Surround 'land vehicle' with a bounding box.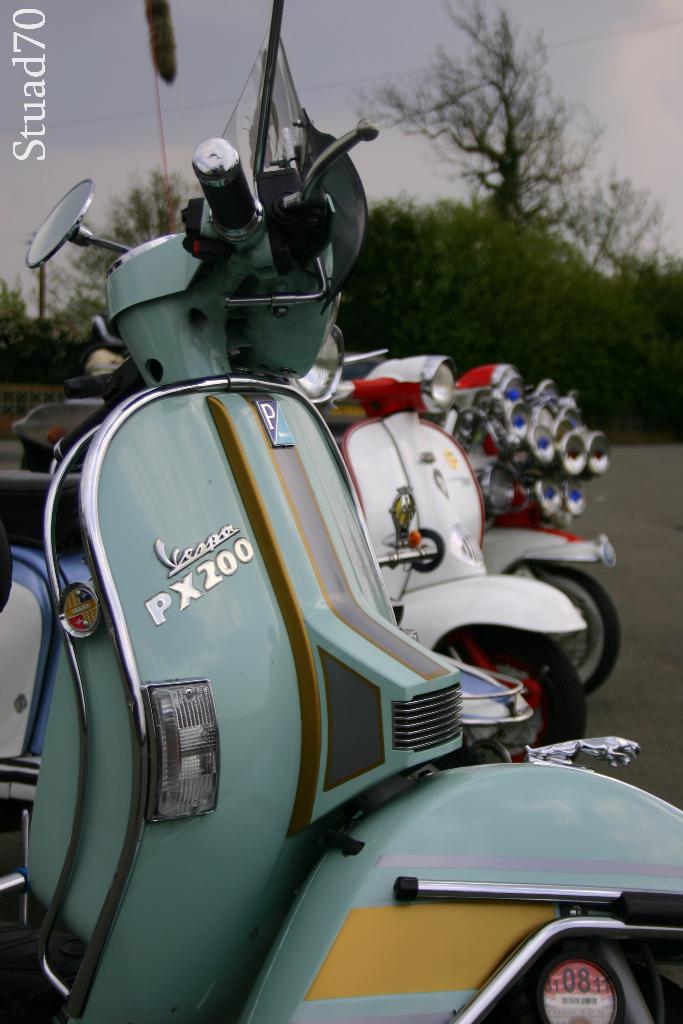
bbox=(513, 371, 568, 529).
